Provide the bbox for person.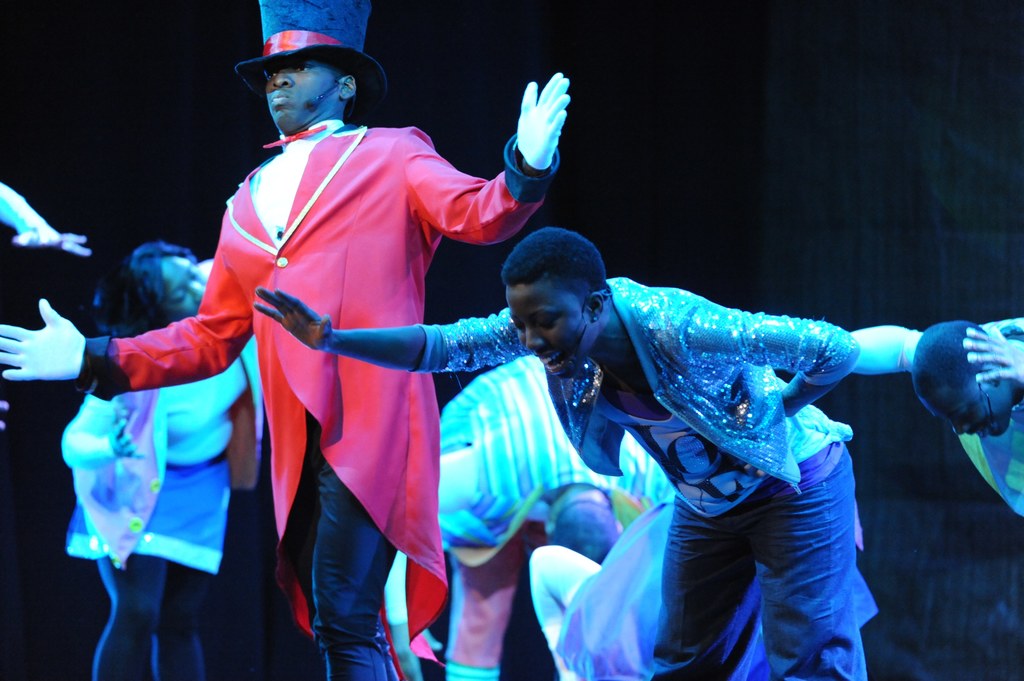
region(250, 218, 876, 680).
